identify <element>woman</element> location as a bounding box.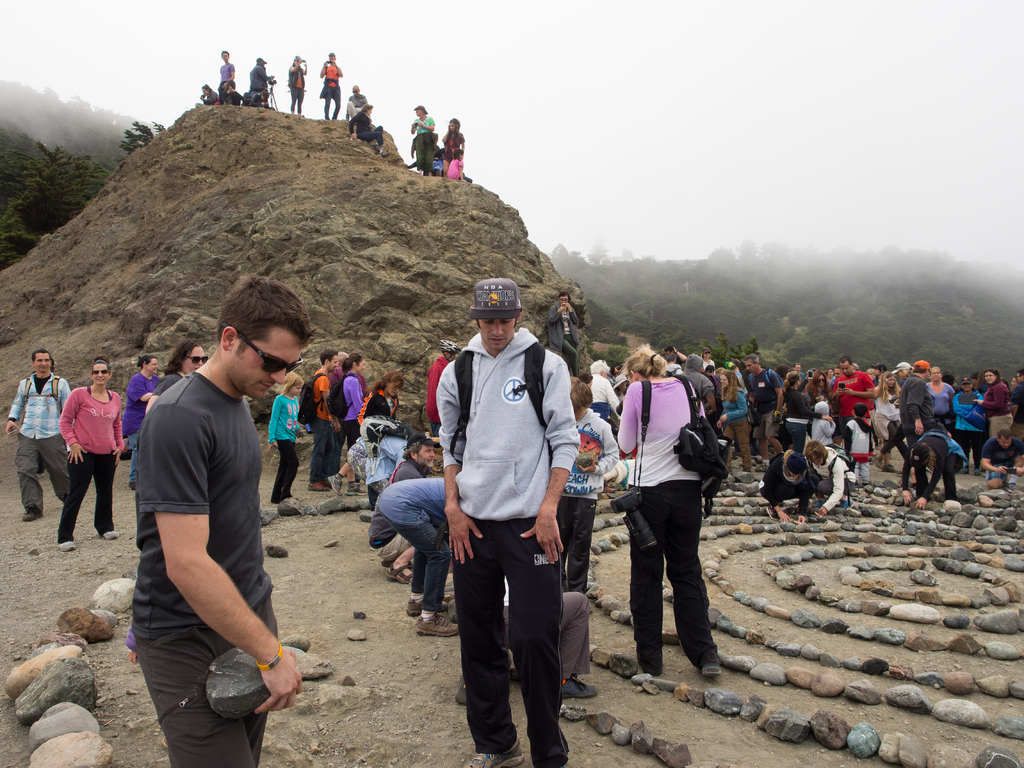
BBox(442, 118, 464, 178).
